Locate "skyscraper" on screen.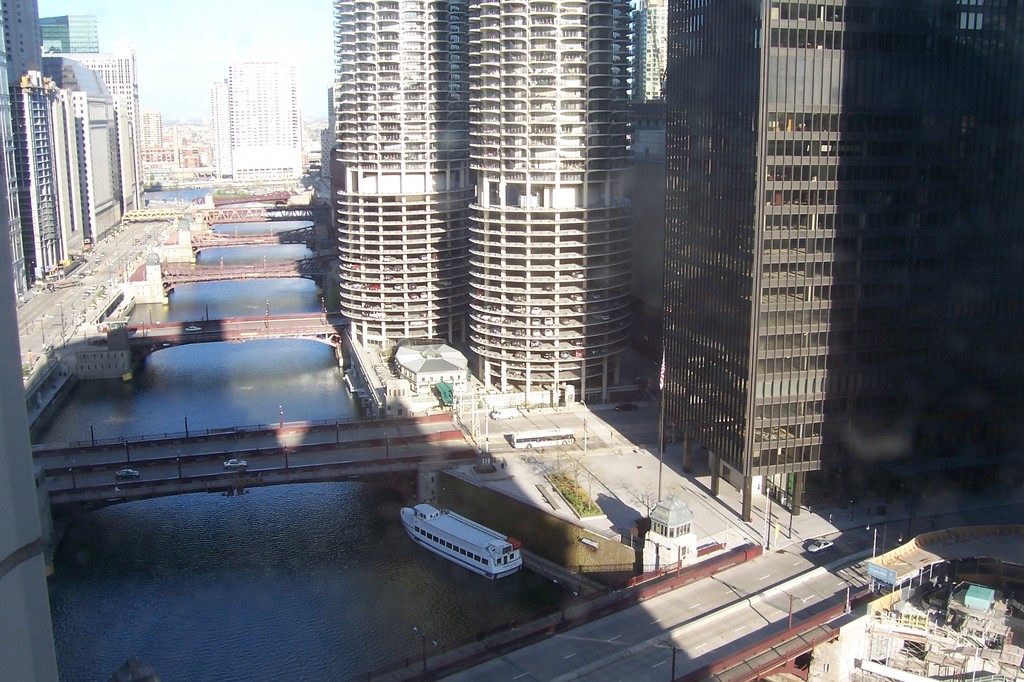
On screen at [left=230, top=47, right=298, bottom=183].
